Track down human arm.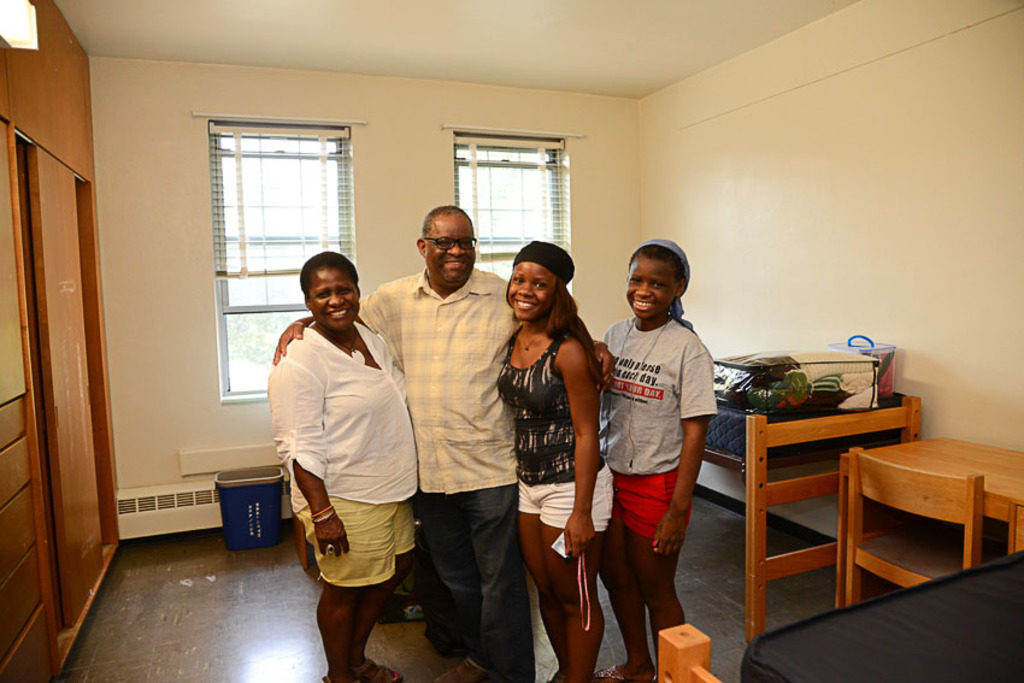
Tracked to detection(663, 347, 712, 555).
